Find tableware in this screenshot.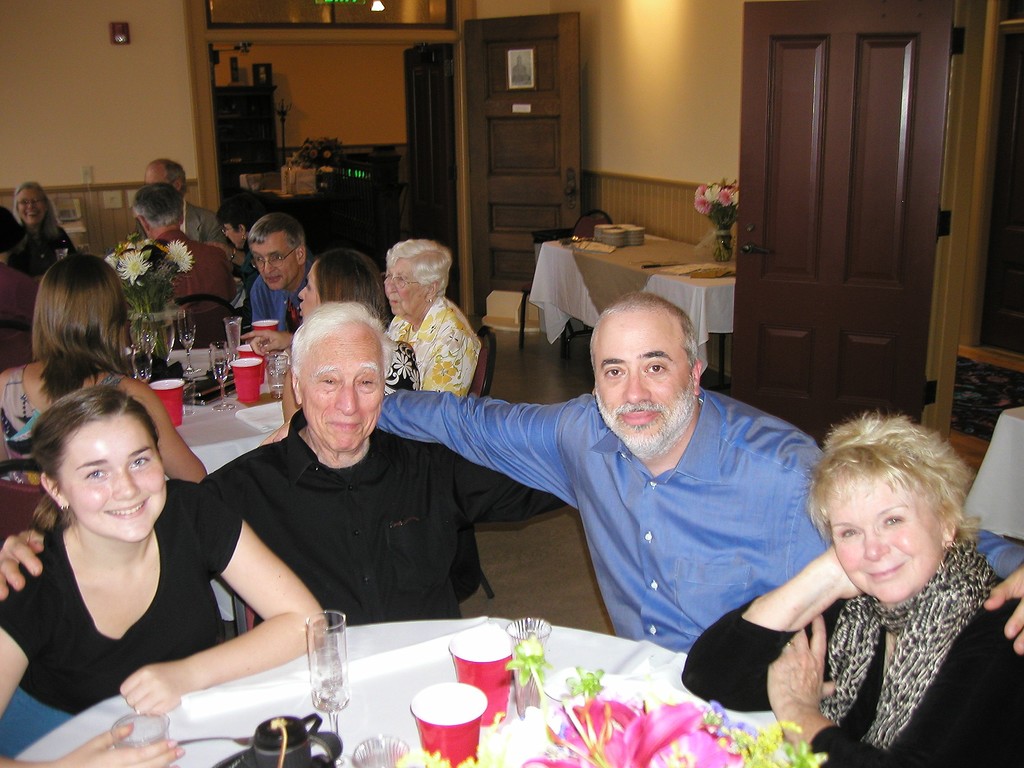
The bounding box for tableware is left=266, top=352, right=289, bottom=401.
